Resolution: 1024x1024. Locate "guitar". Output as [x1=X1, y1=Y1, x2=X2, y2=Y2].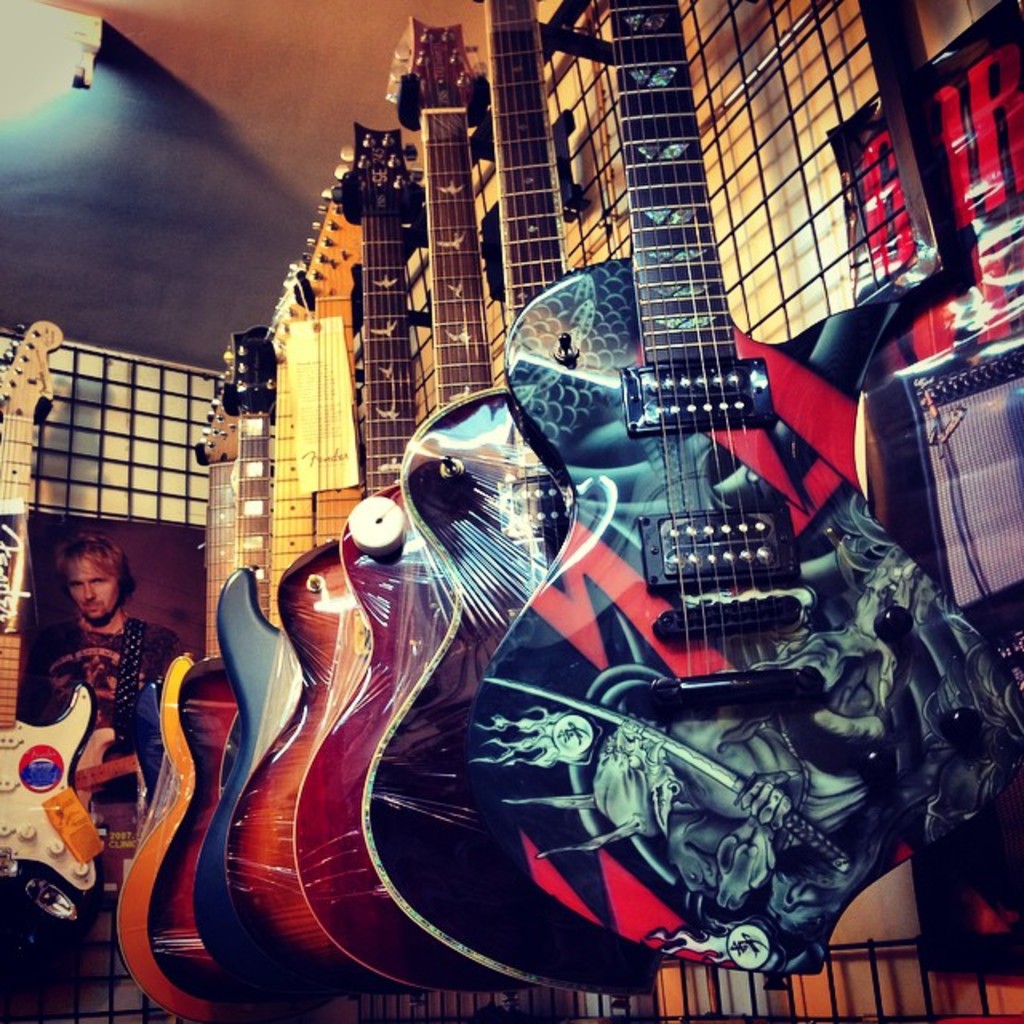
[x1=0, y1=298, x2=122, y2=915].
